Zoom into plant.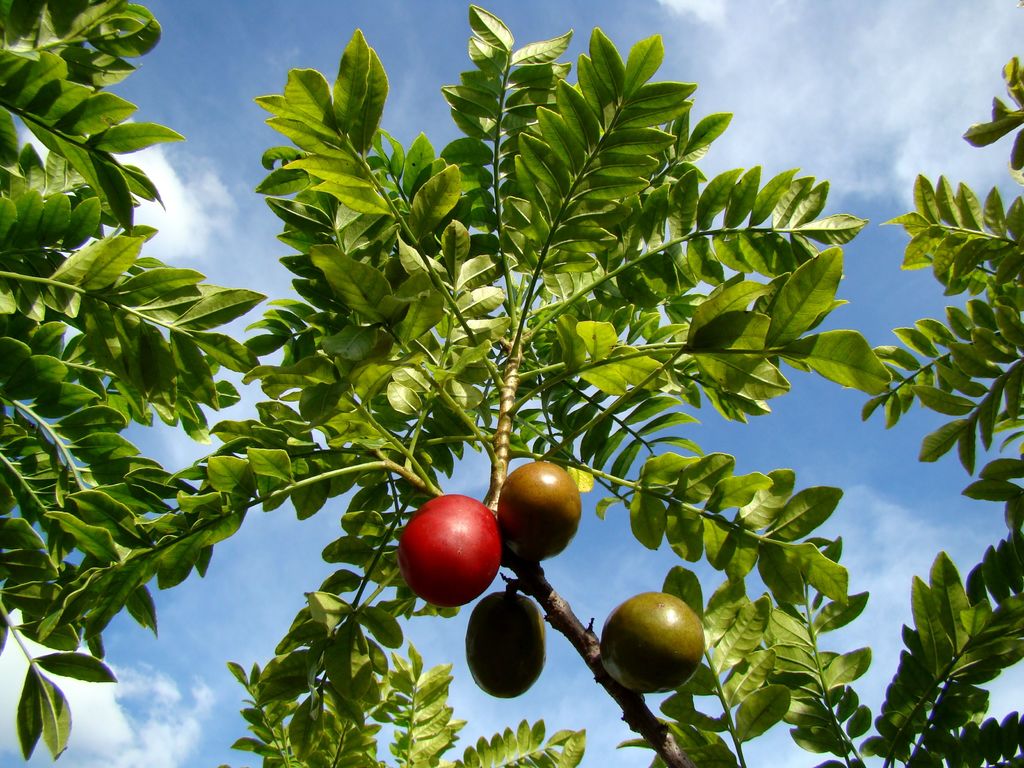
Zoom target: [left=33, top=0, right=902, bottom=767].
